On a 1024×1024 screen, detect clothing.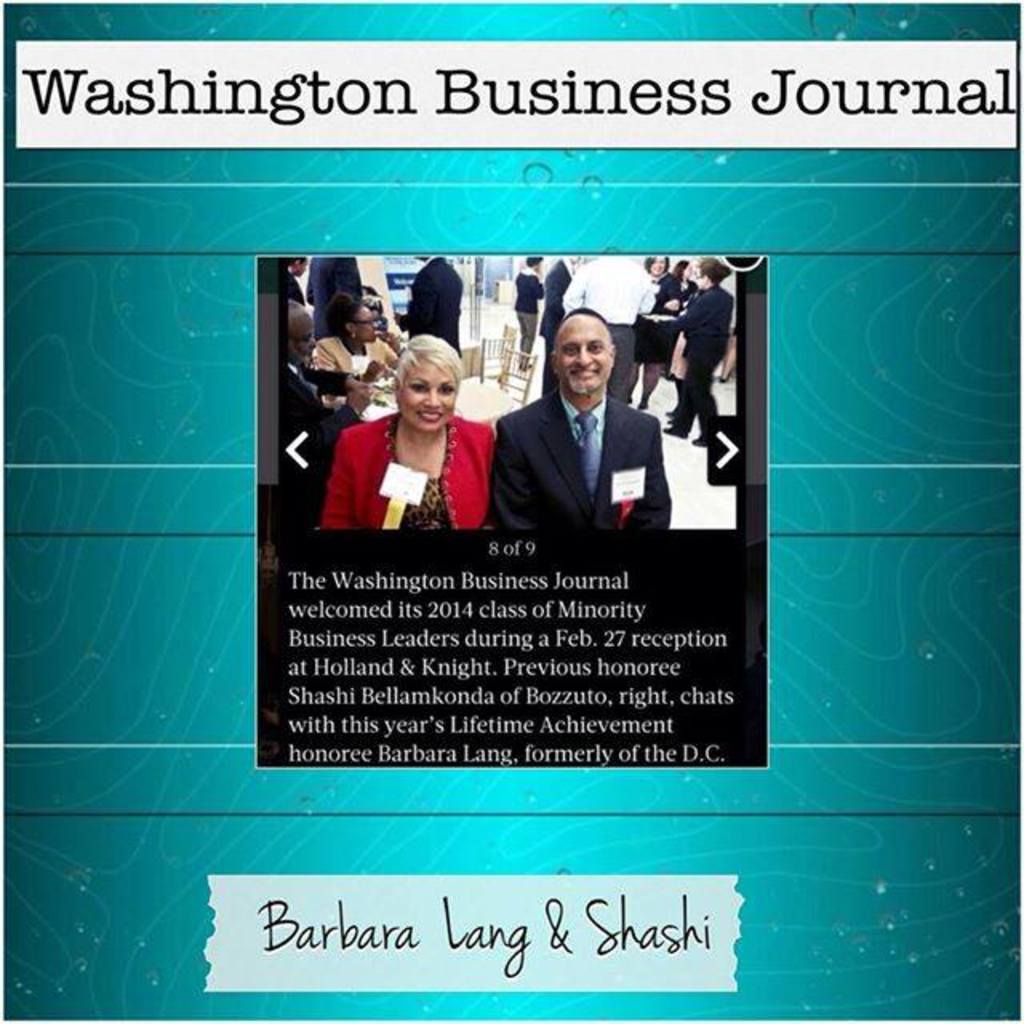
bbox(325, 333, 398, 379).
